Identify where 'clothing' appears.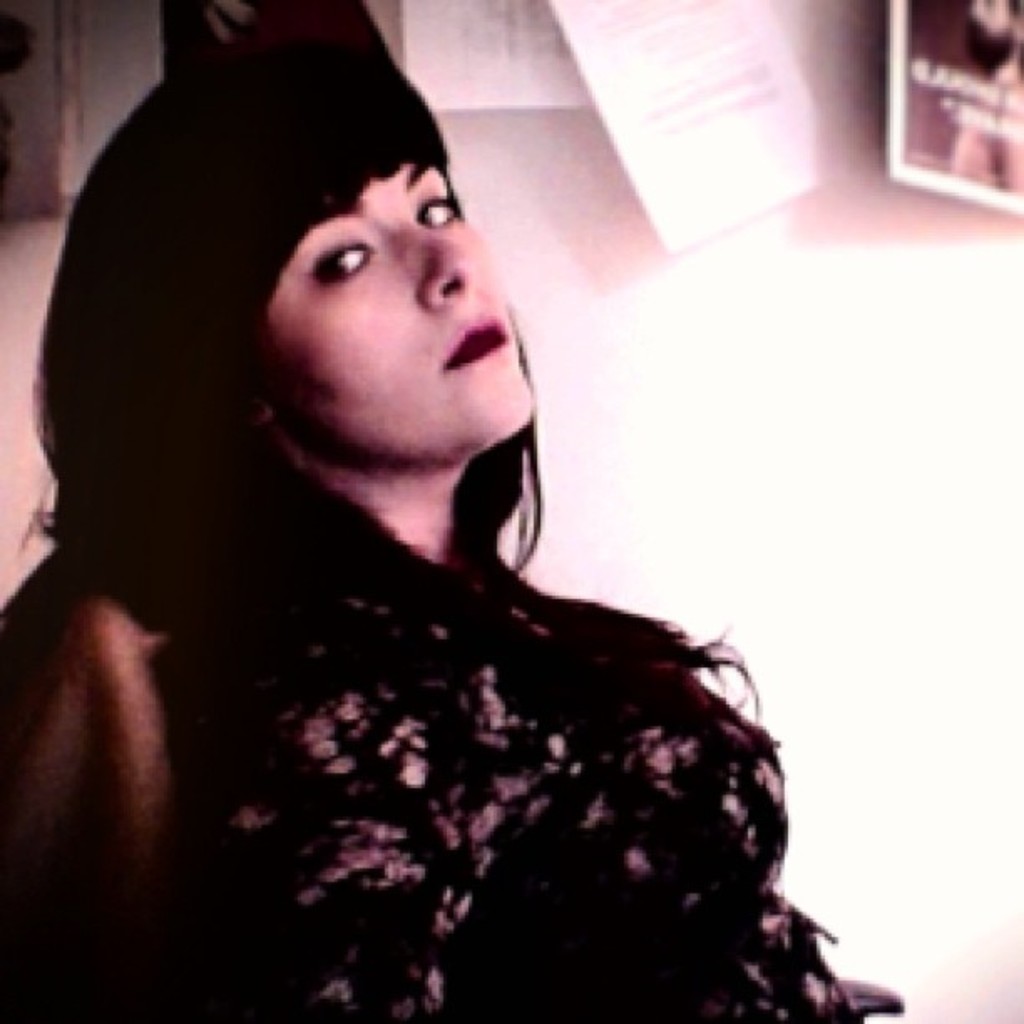
Appears at bbox(212, 596, 863, 1022).
